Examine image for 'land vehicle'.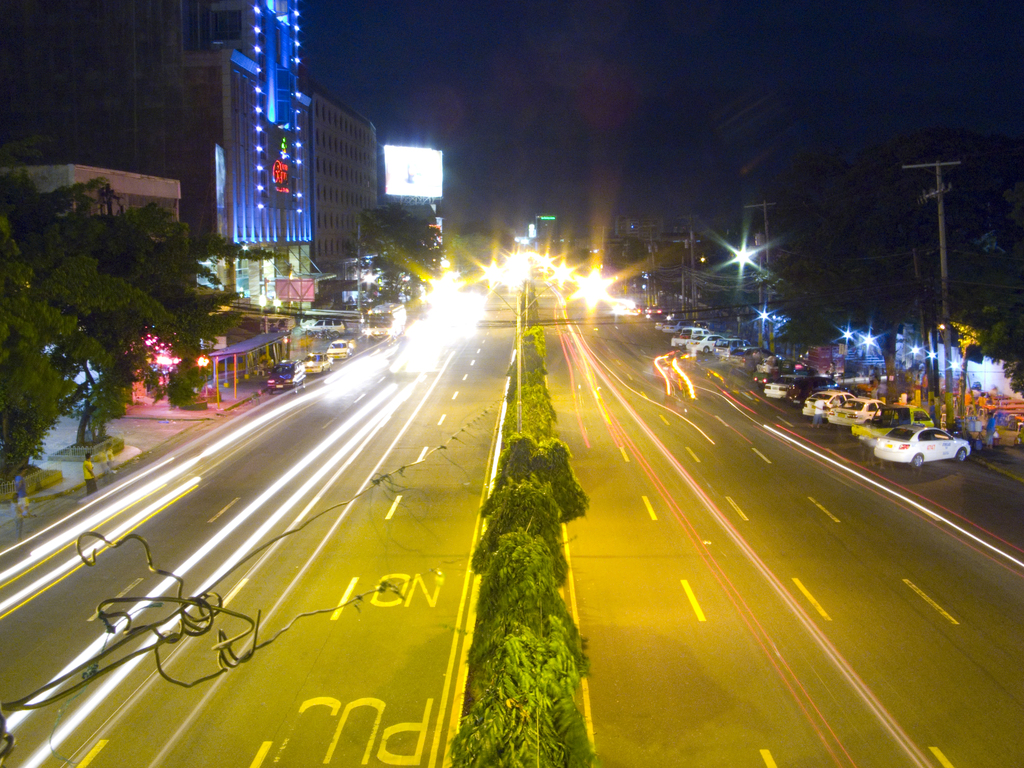
Examination result: 713 336 753 357.
